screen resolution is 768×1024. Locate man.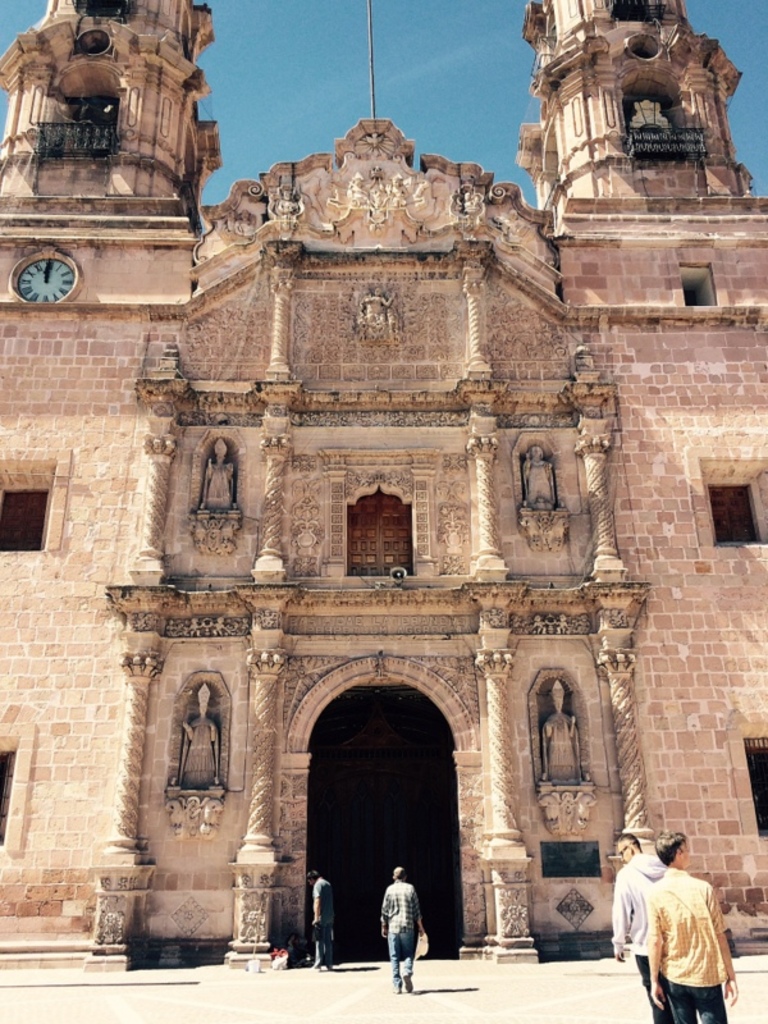
x1=602, y1=828, x2=669, y2=1023.
